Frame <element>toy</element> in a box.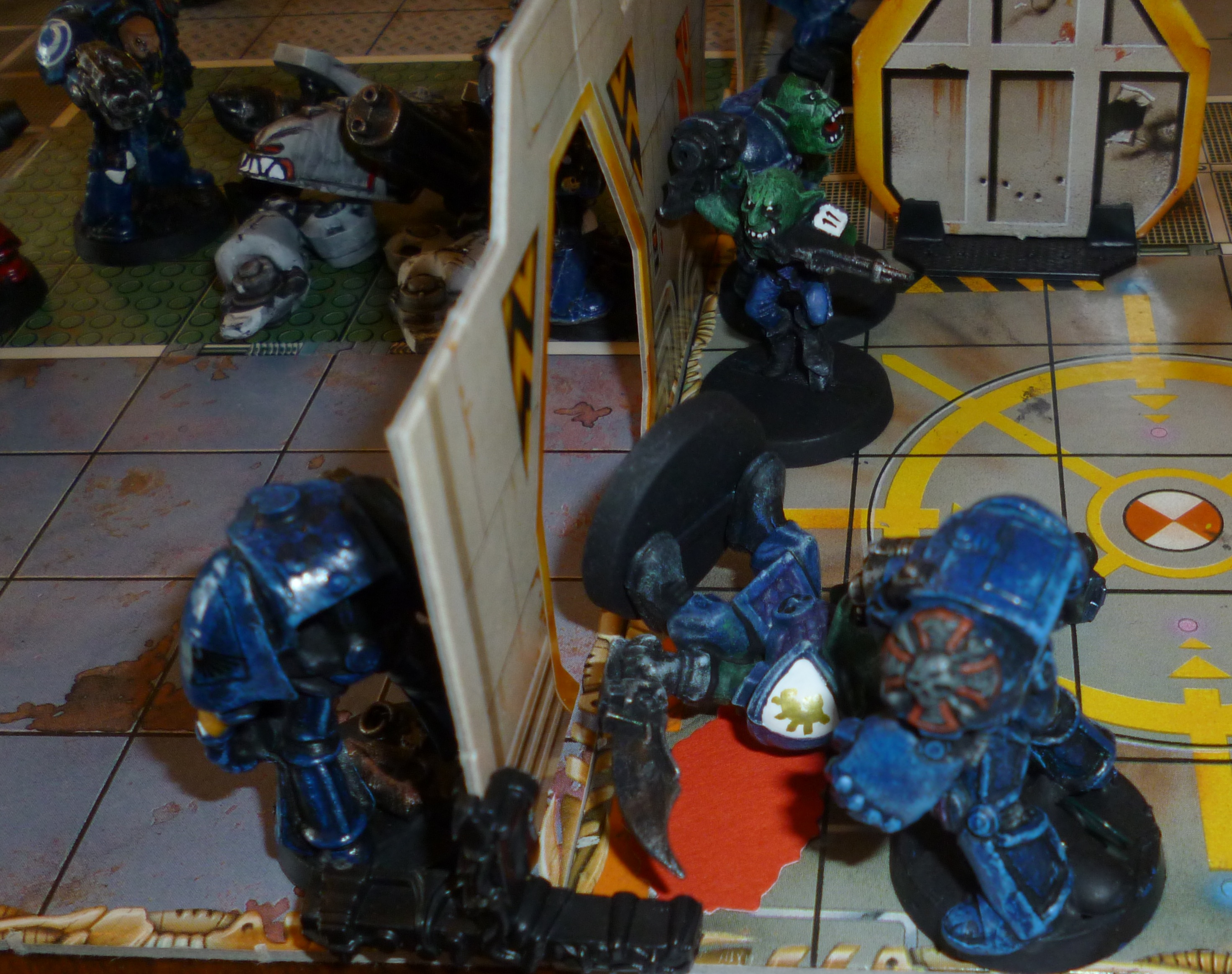
{"left": 0, "top": 93, "right": 22, "bottom": 141}.
